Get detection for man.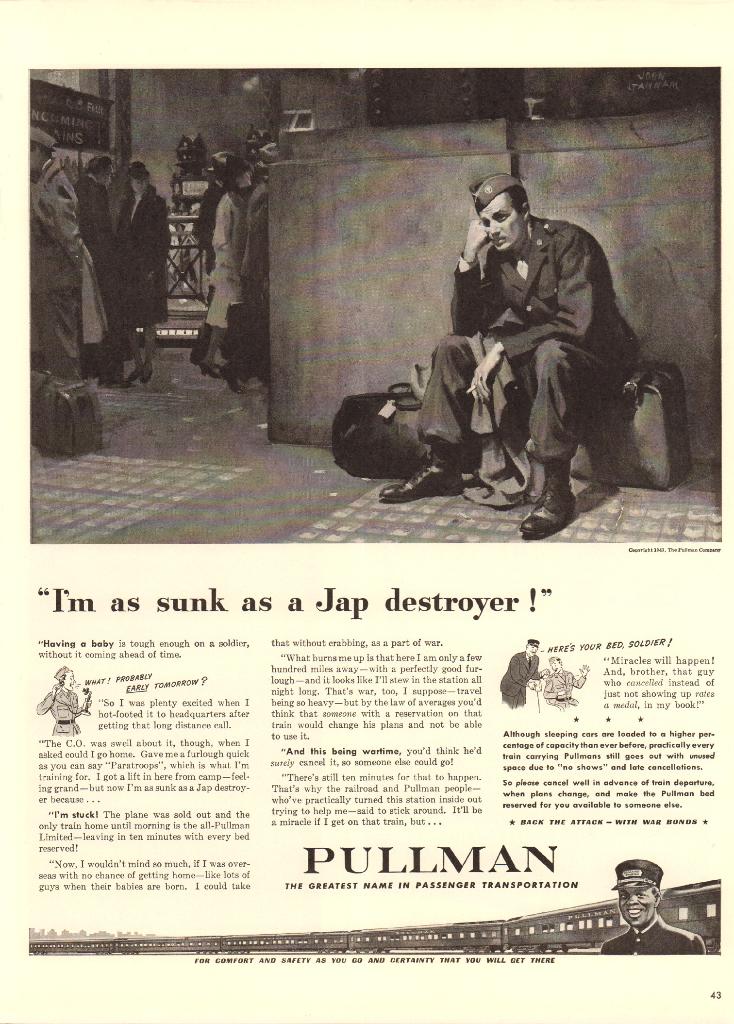
Detection: 451 155 642 511.
